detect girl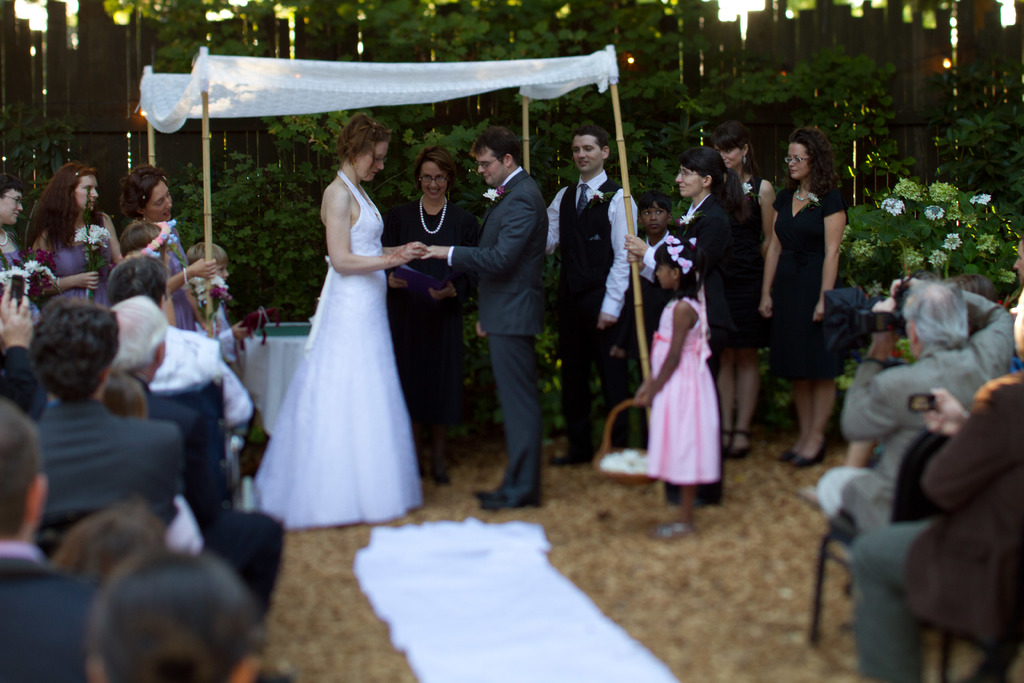
(245,110,426,534)
